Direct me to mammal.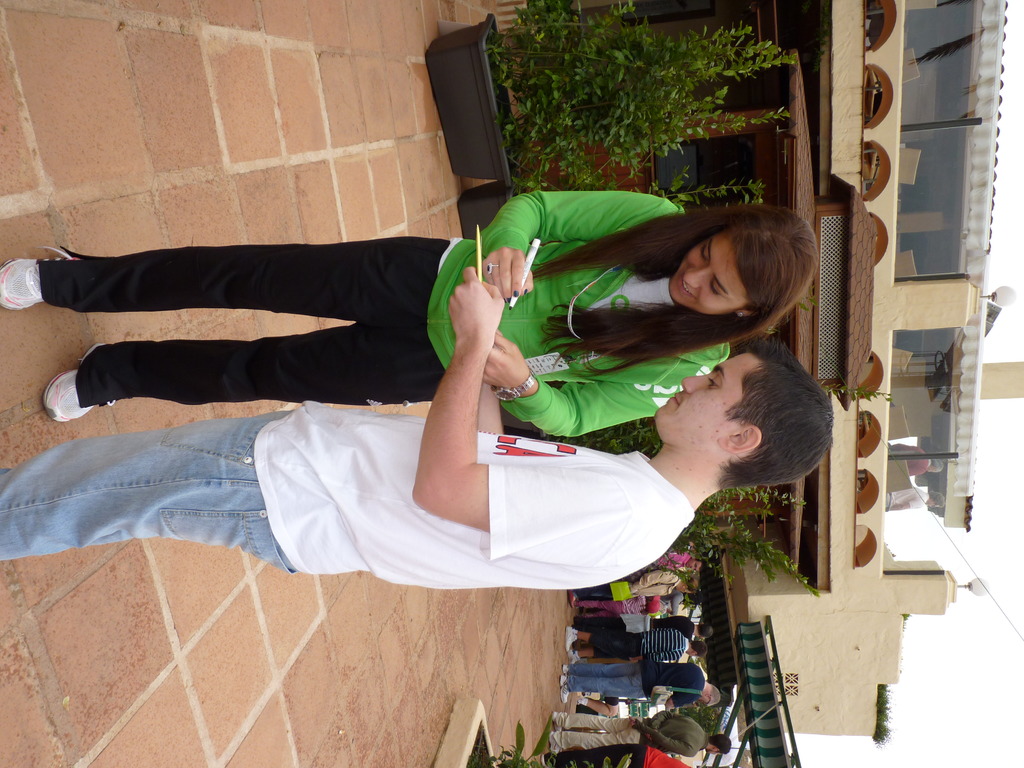
Direction: {"left": 0, "top": 267, "right": 846, "bottom": 598}.
